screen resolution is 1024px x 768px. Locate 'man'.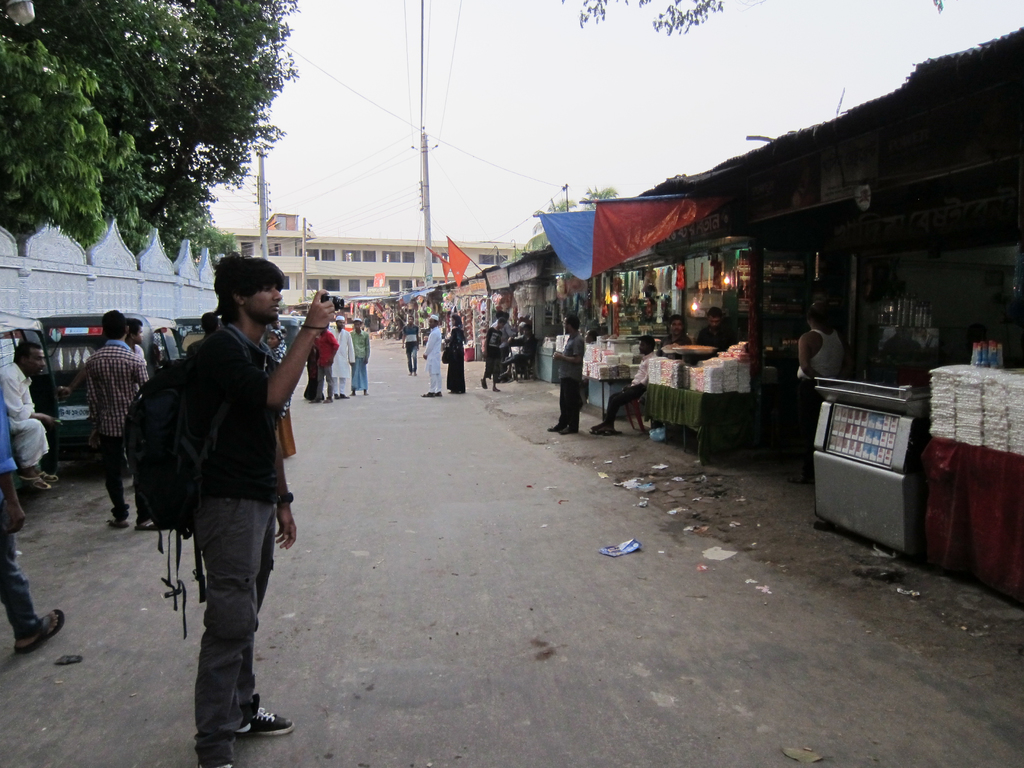
detection(0, 343, 58, 491).
